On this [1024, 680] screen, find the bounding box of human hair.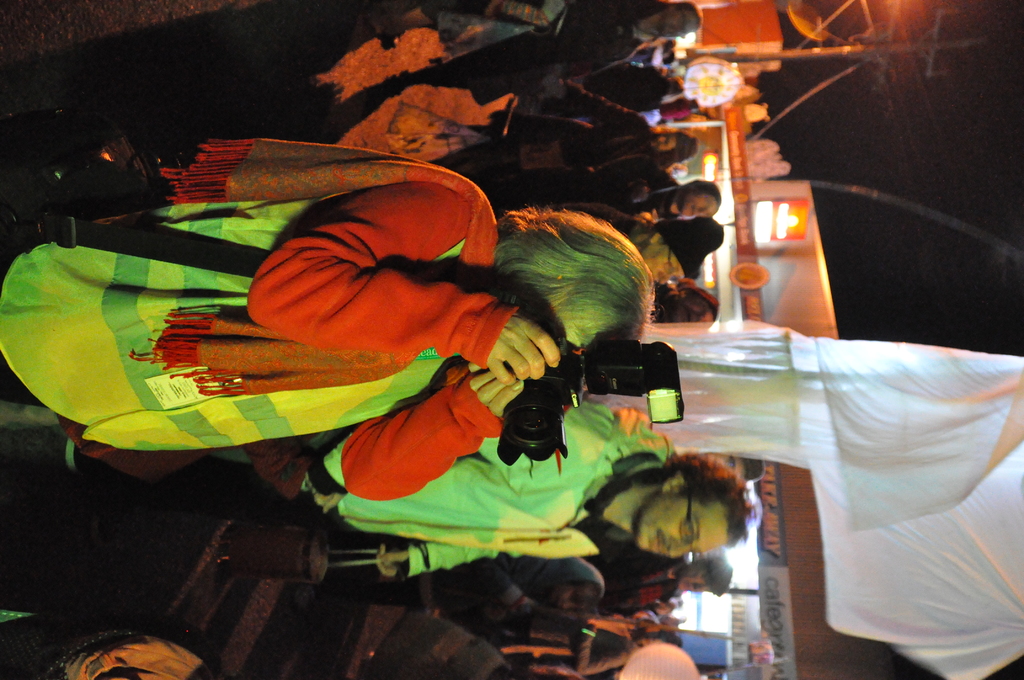
Bounding box: 689:176:721:204.
